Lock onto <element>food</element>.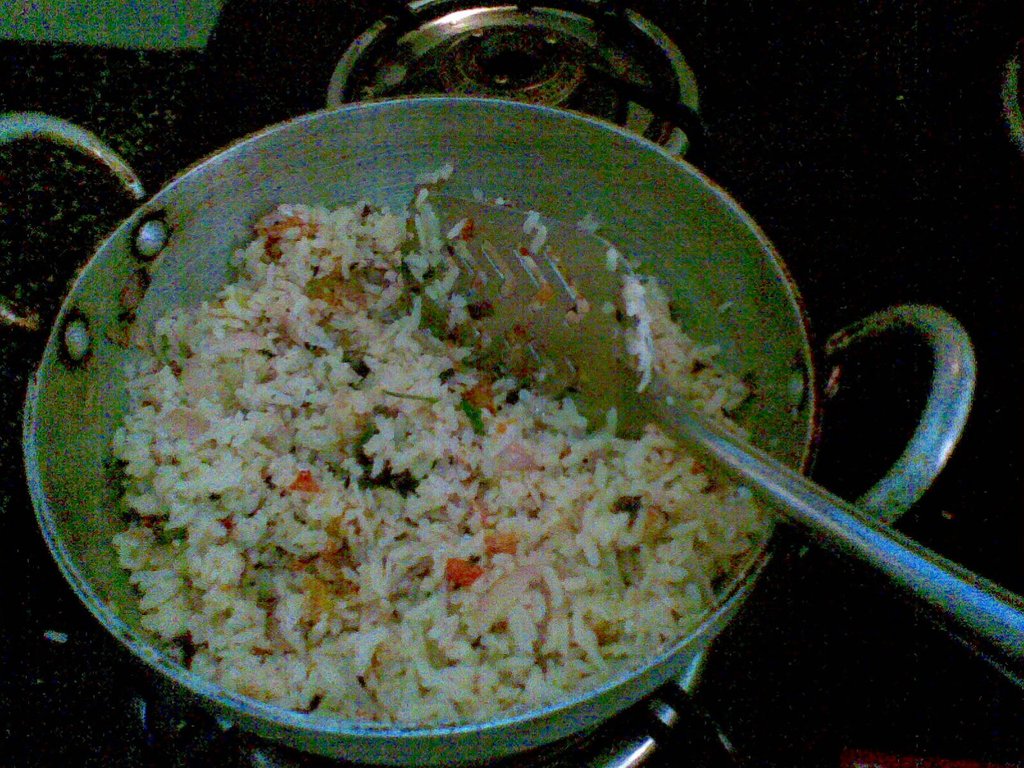
Locked: left=79, top=126, right=813, bottom=730.
